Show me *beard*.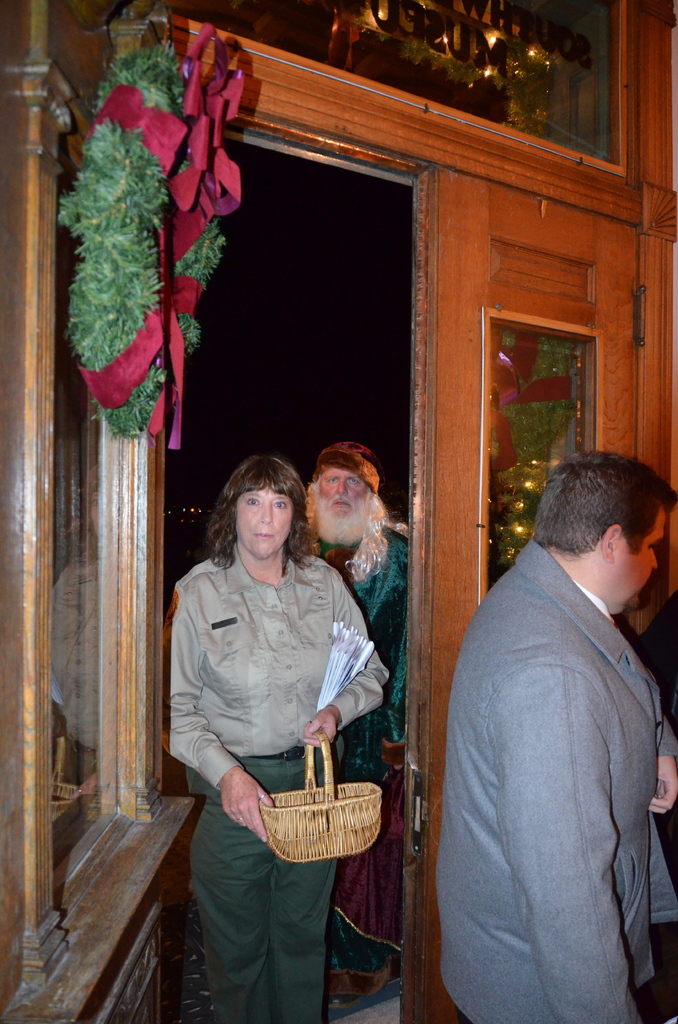
*beard* is here: 310/495/375/548.
